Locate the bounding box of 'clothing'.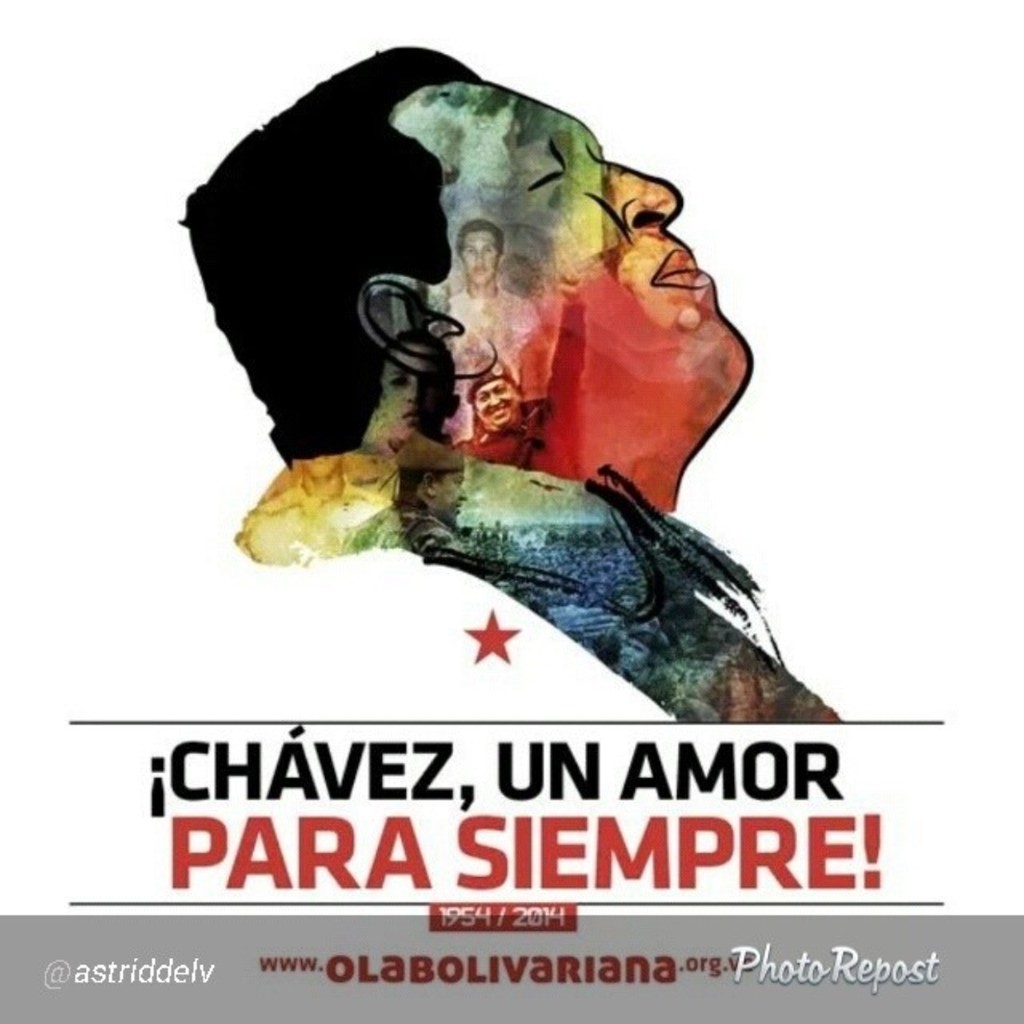
Bounding box: pyautogui.locateOnScreen(435, 283, 539, 379).
